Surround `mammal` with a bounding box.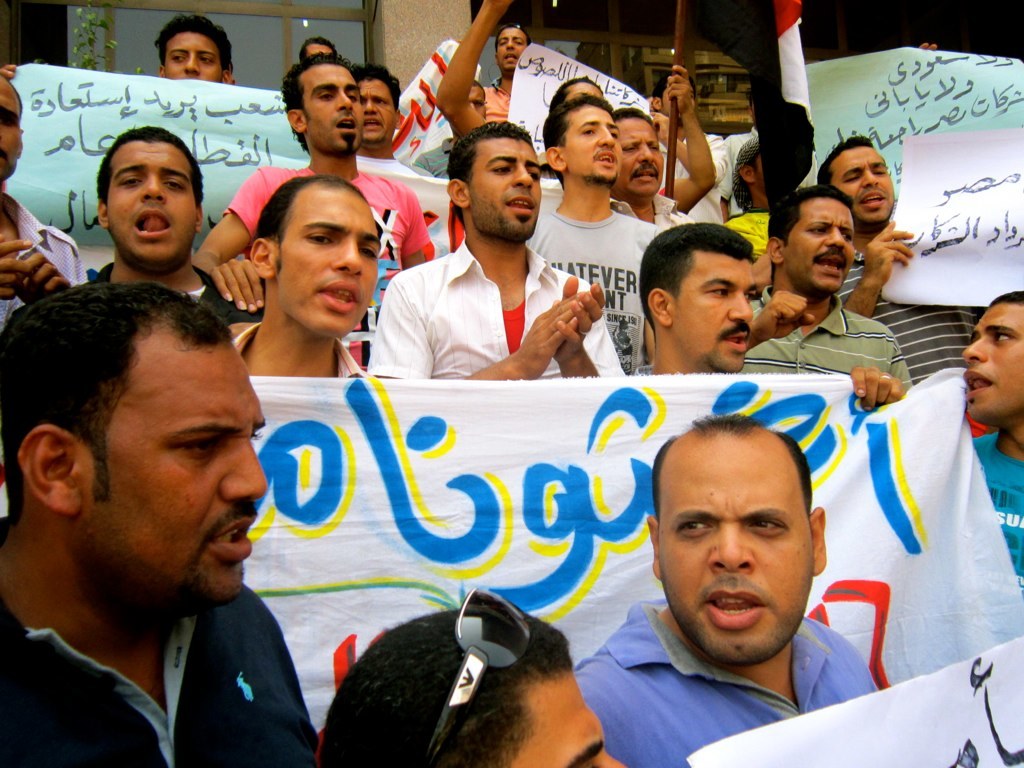
box=[155, 11, 237, 85].
